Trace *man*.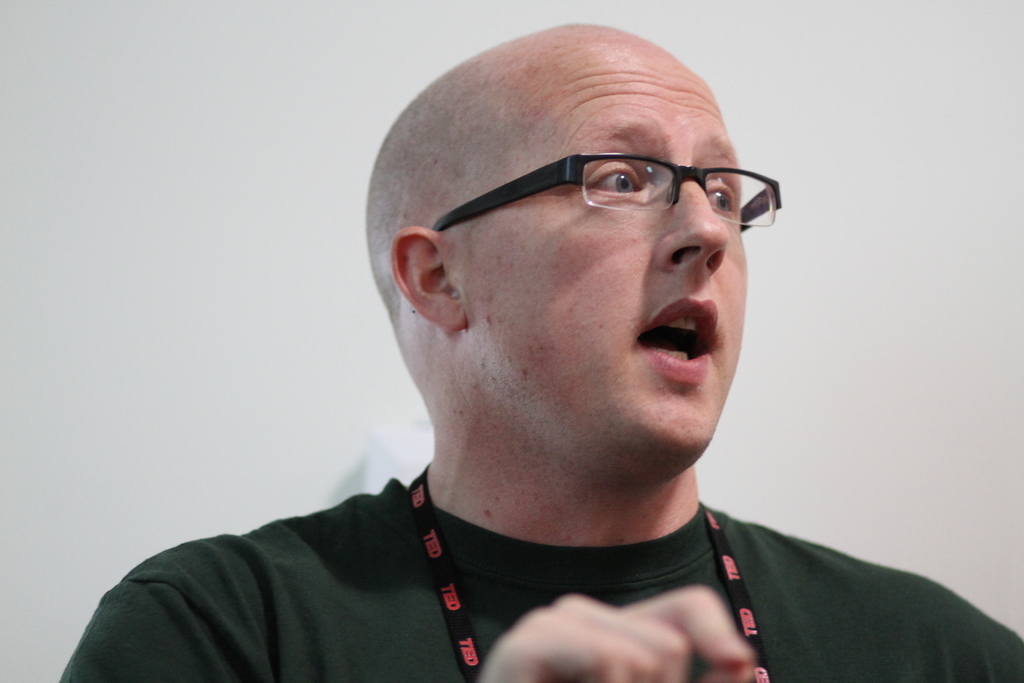
Traced to Rect(111, 9, 971, 682).
